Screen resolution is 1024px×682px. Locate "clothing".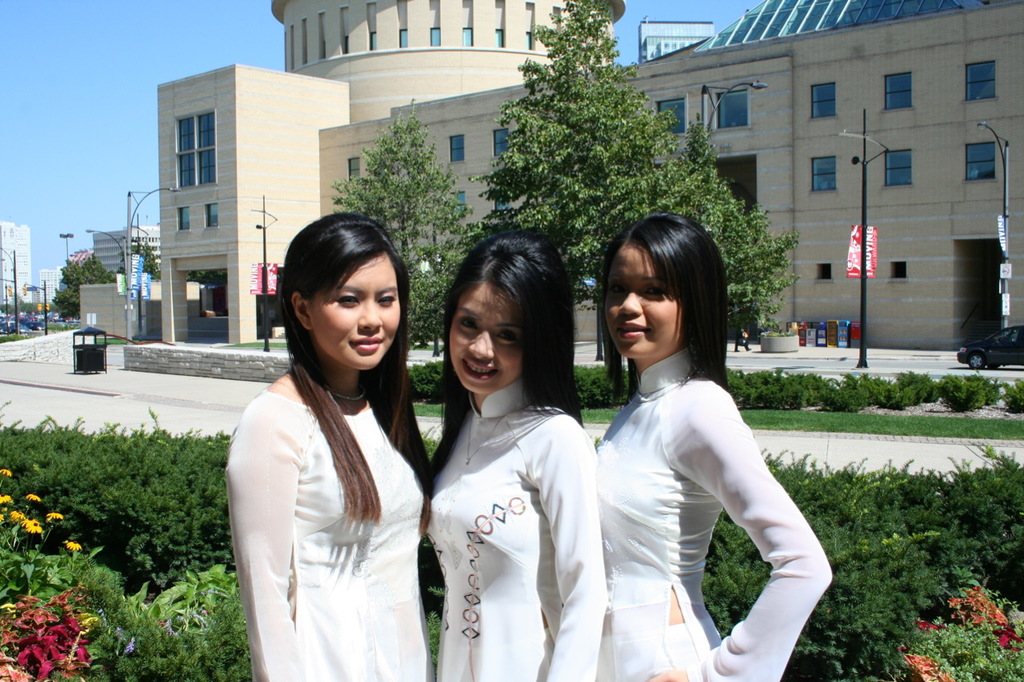
<box>207,377,440,681</box>.
